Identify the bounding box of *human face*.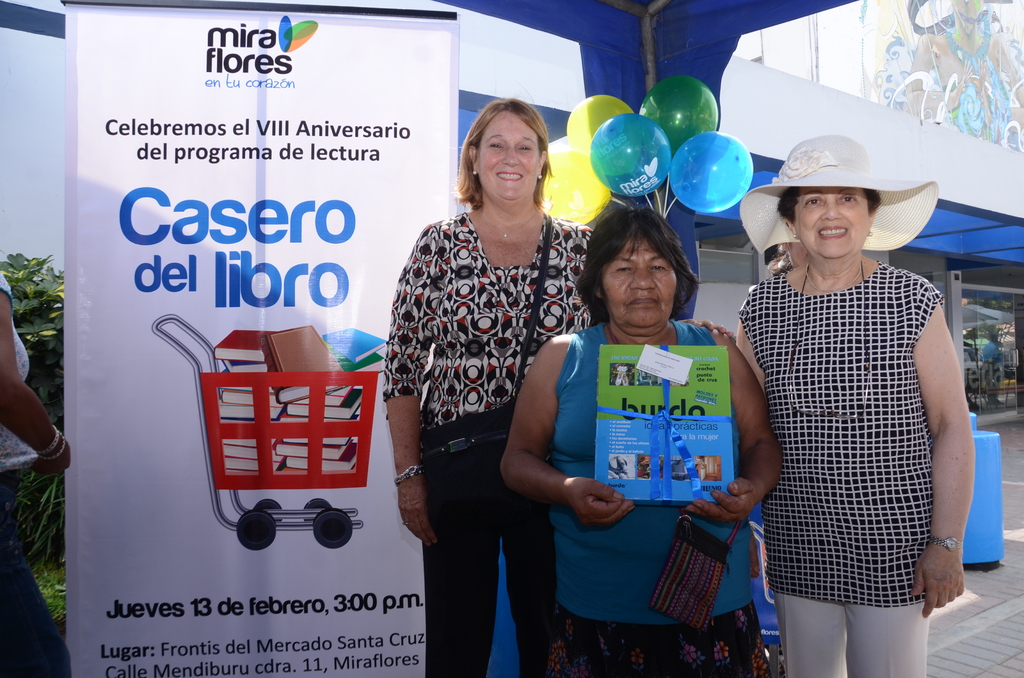
left=604, top=239, right=675, bottom=336.
